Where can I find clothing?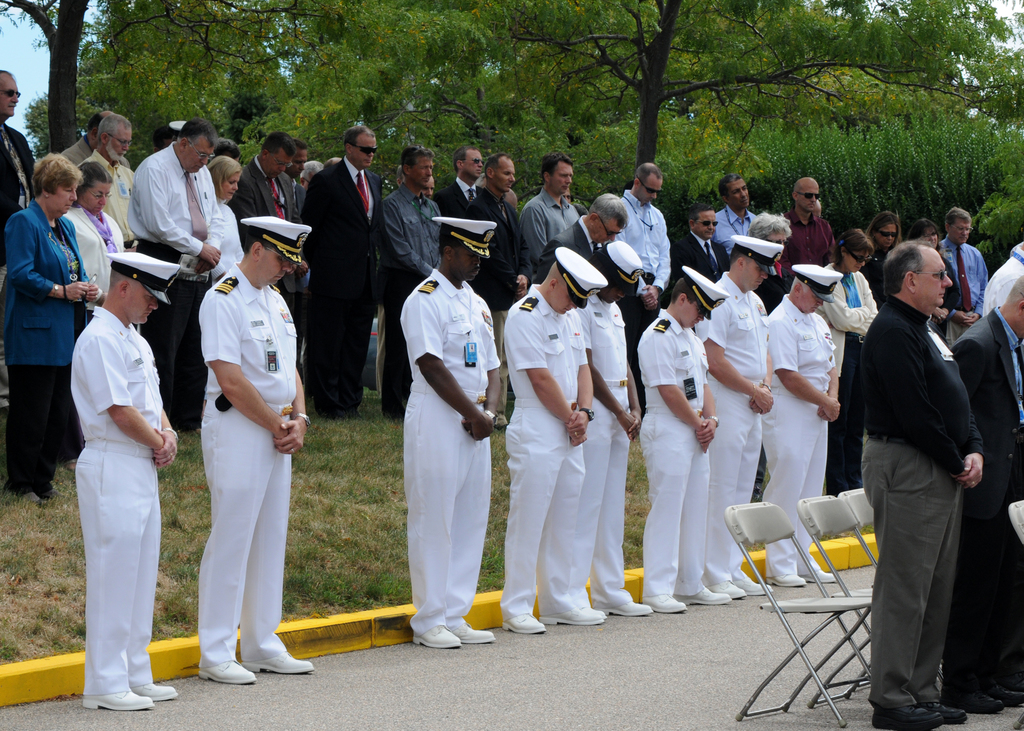
You can find it at (left=438, top=173, right=513, bottom=292).
